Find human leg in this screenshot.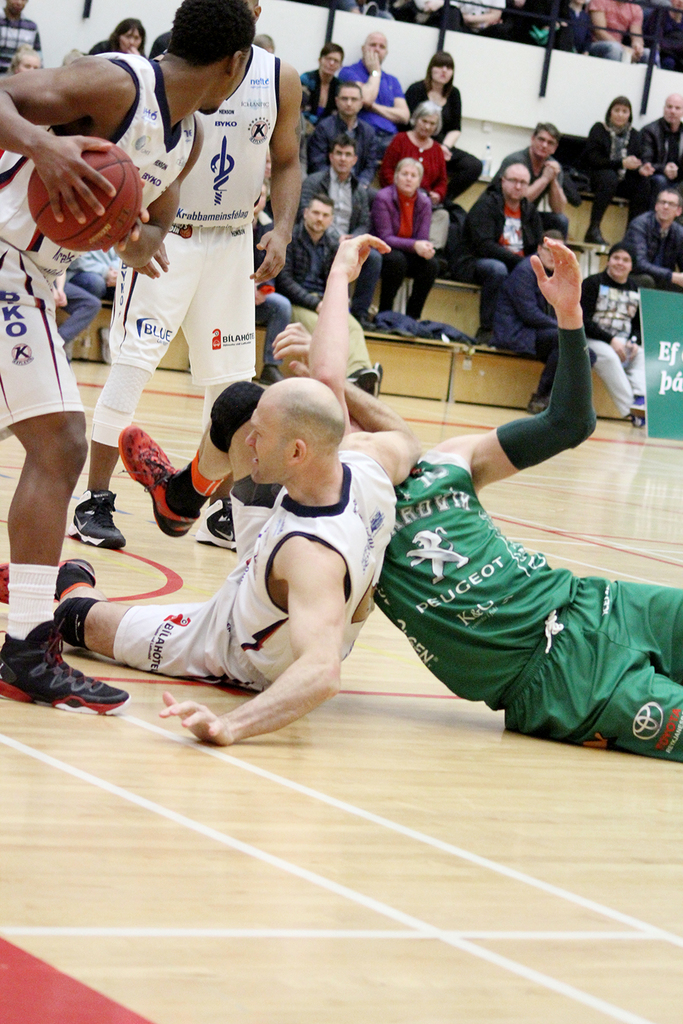
The bounding box for human leg is [x1=452, y1=251, x2=503, y2=333].
